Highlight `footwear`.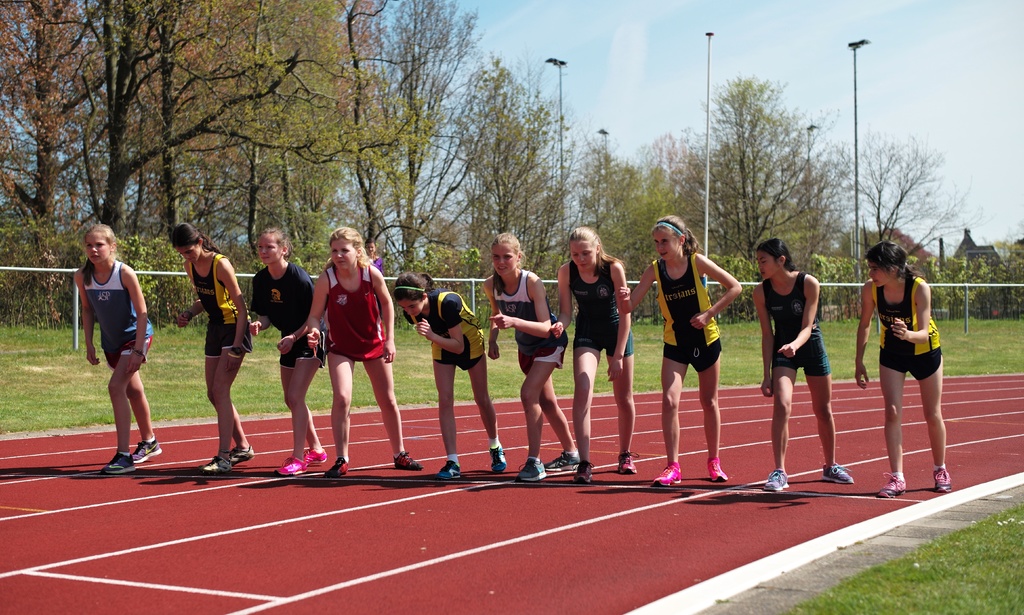
Highlighted region: (302,448,324,470).
